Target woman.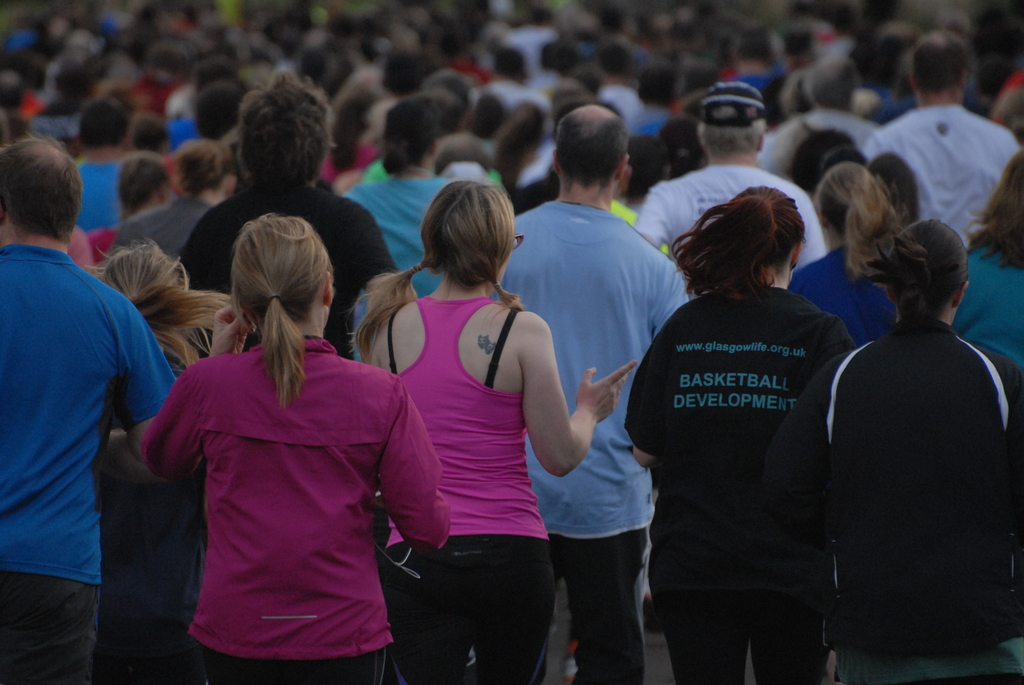
Target region: select_region(141, 221, 403, 684).
